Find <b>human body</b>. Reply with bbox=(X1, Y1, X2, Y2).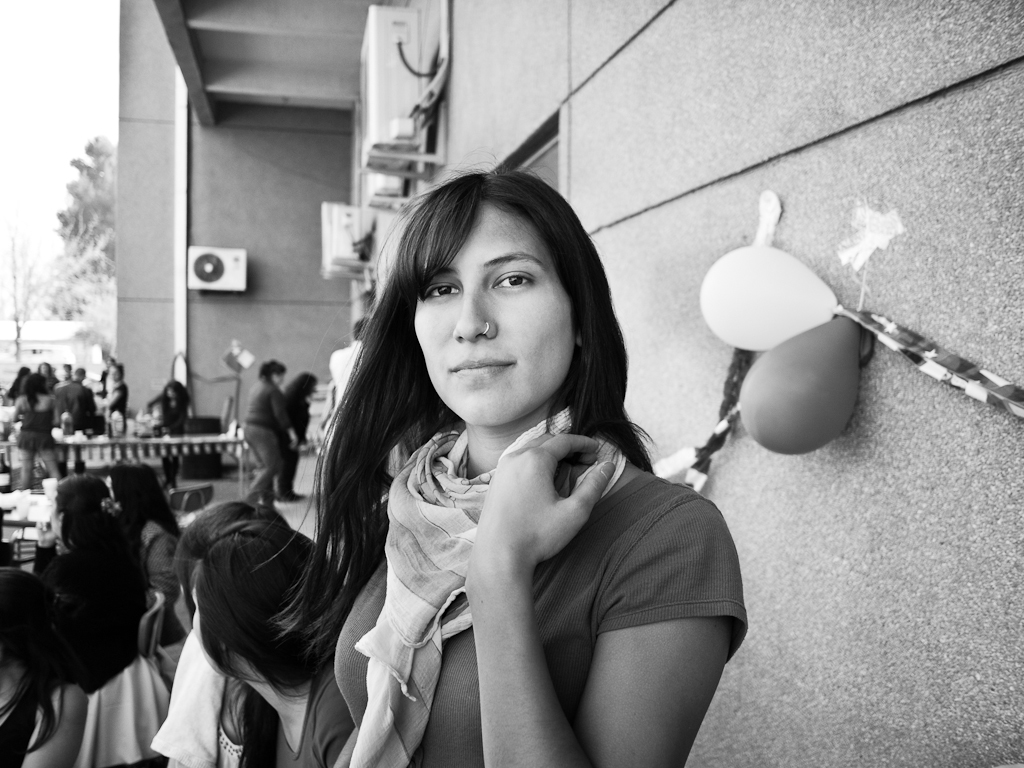
bbox=(292, 206, 725, 763).
